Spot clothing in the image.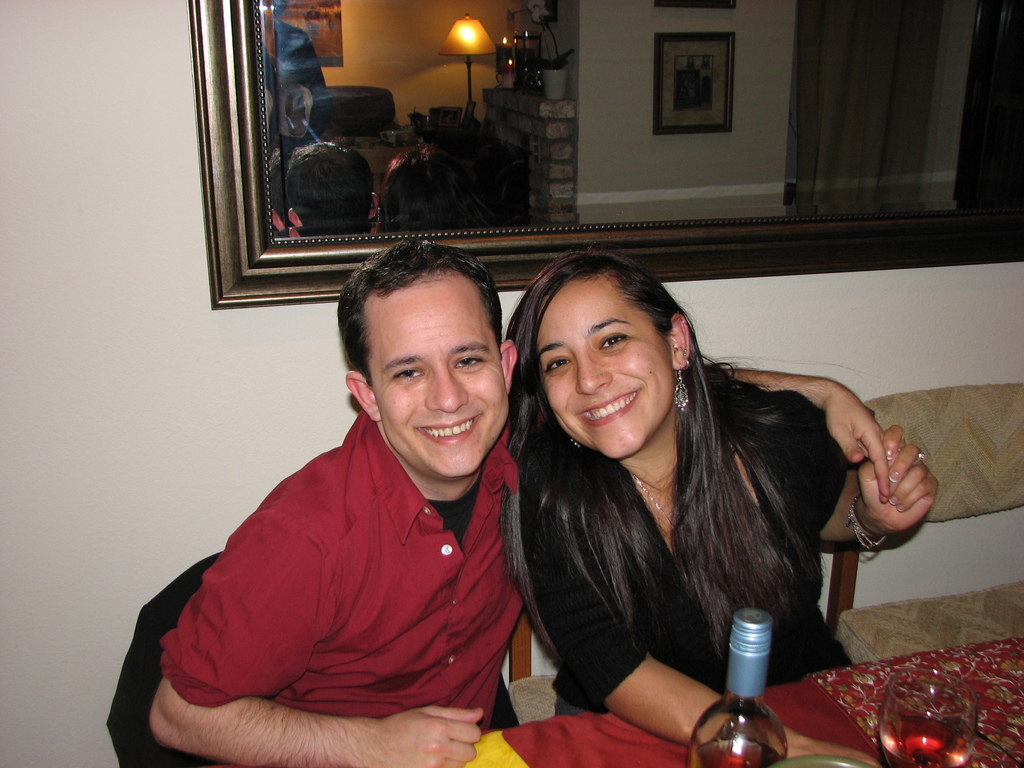
clothing found at [142, 344, 552, 758].
